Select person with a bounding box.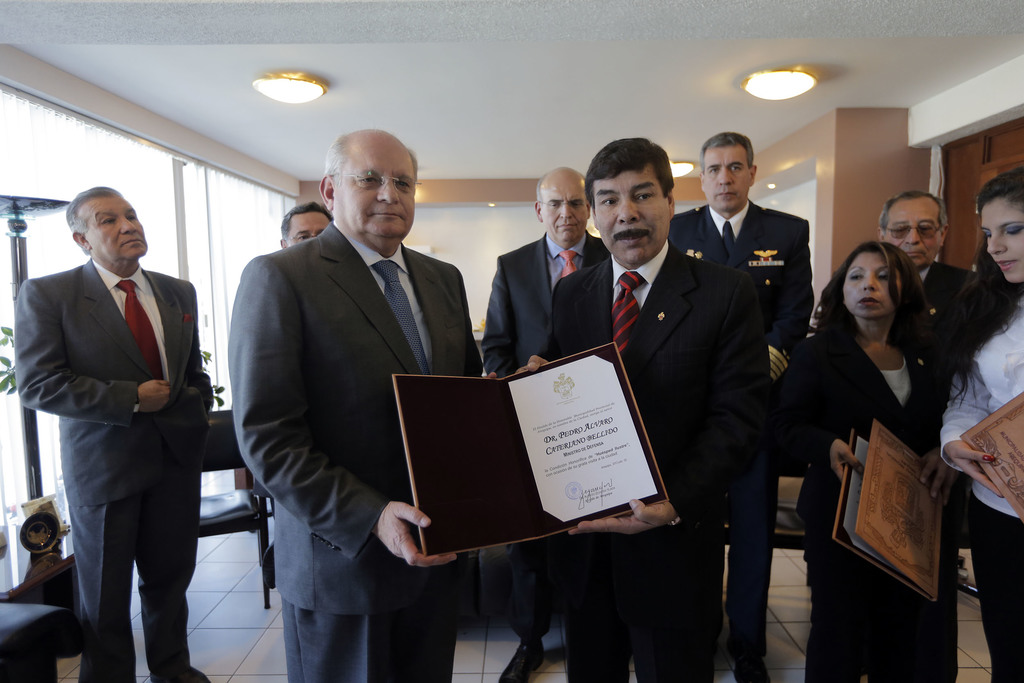
pyautogui.locateOnScreen(225, 123, 507, 682).
